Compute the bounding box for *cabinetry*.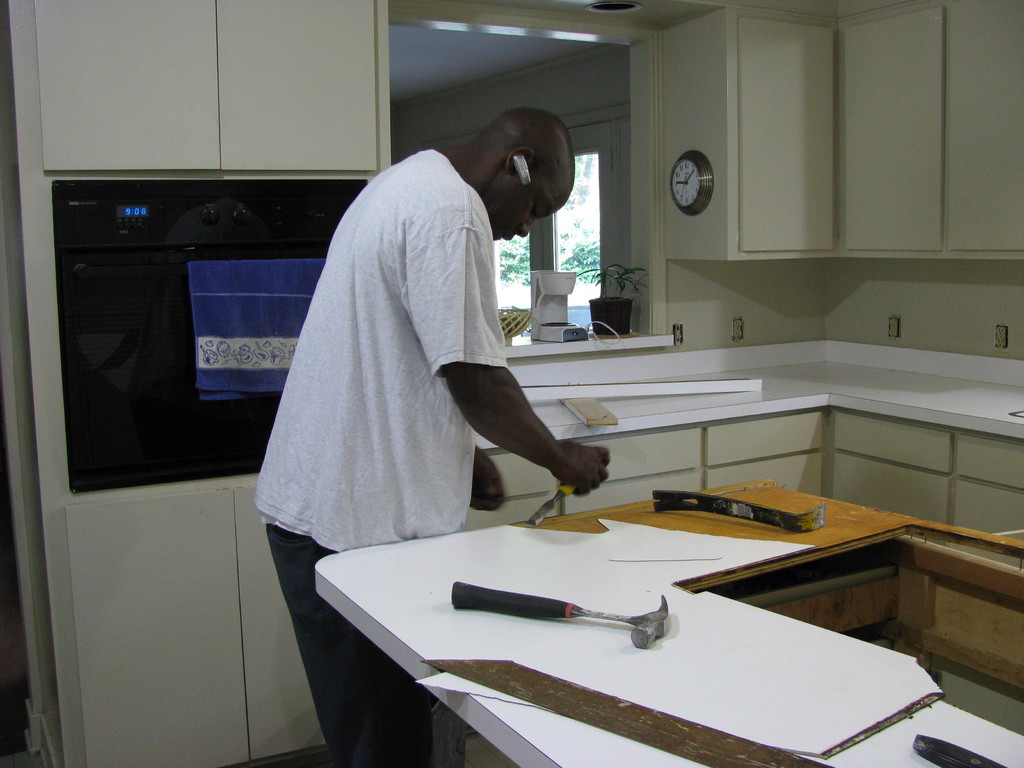
<bbox>221, 0, 392, 179</bbox>.
